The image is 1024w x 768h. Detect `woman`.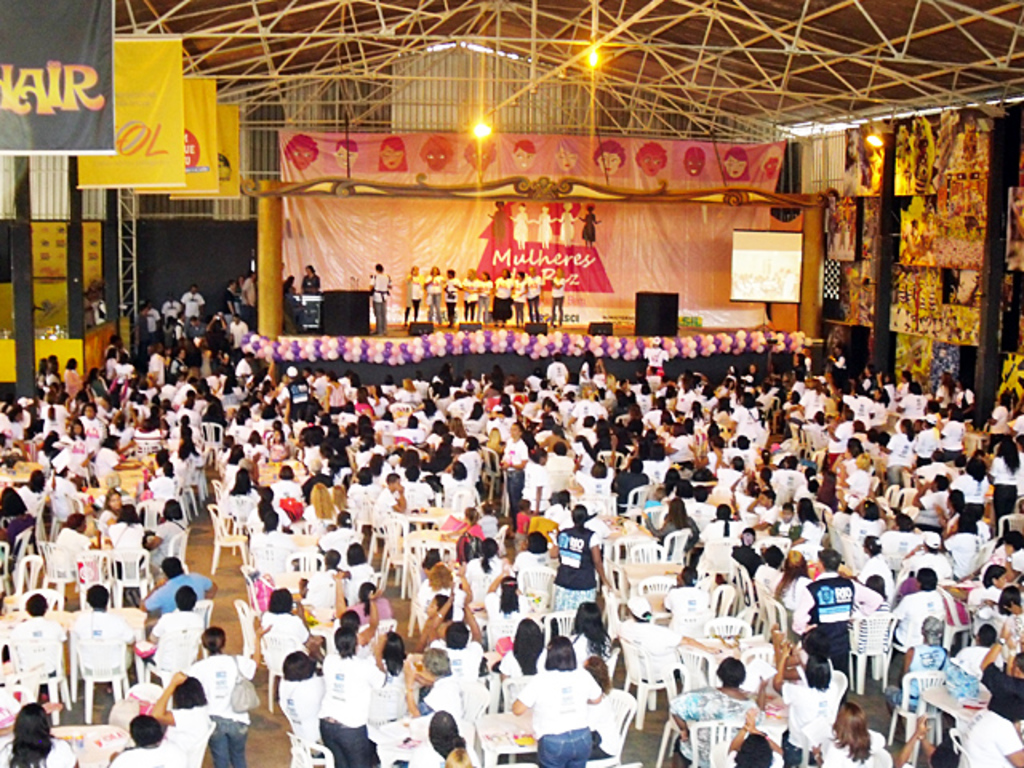
Detection: 725:531:760:573.
